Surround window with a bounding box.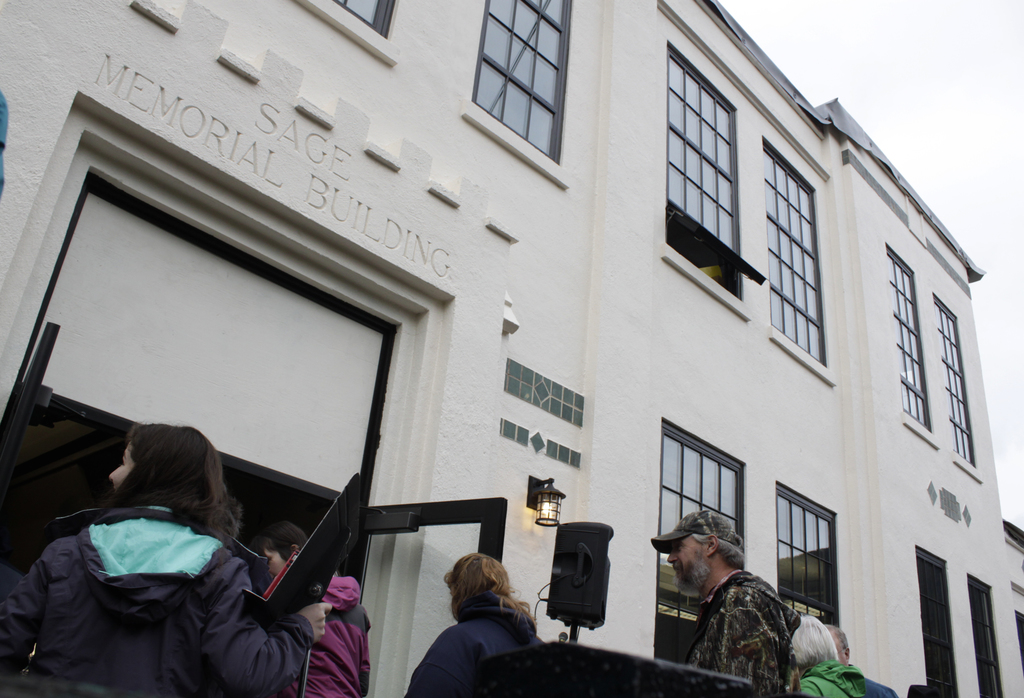
(x1=776, y1=479, x2=843, y2=630).
